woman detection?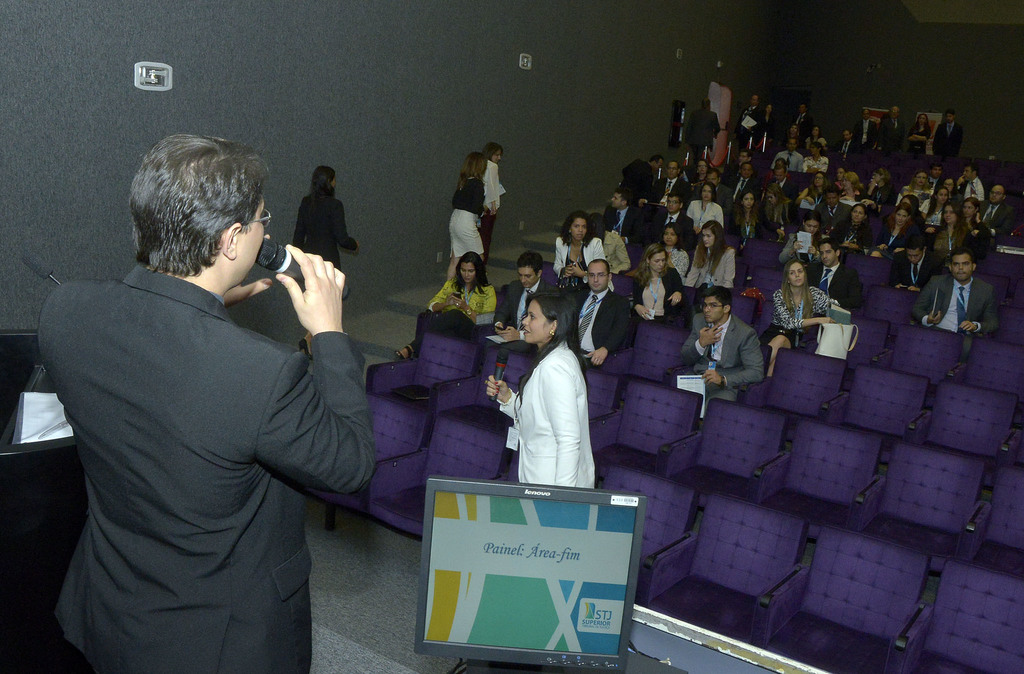
x1=779 y1=214 x2=821 y2=266
